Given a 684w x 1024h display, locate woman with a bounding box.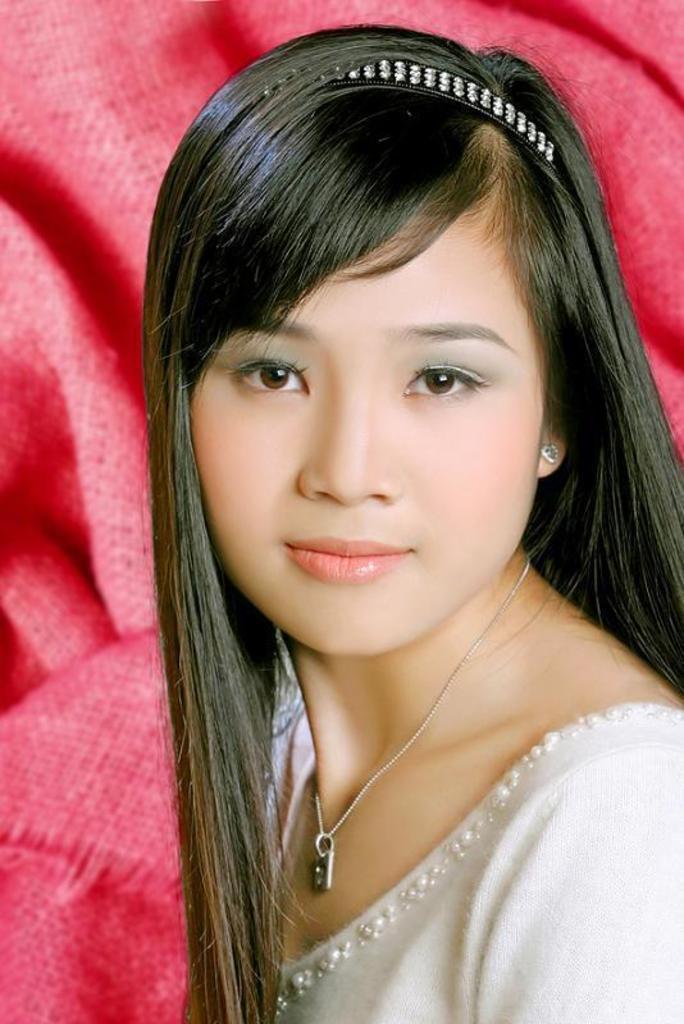
Located: crop(86, 37, 683, 1020).
